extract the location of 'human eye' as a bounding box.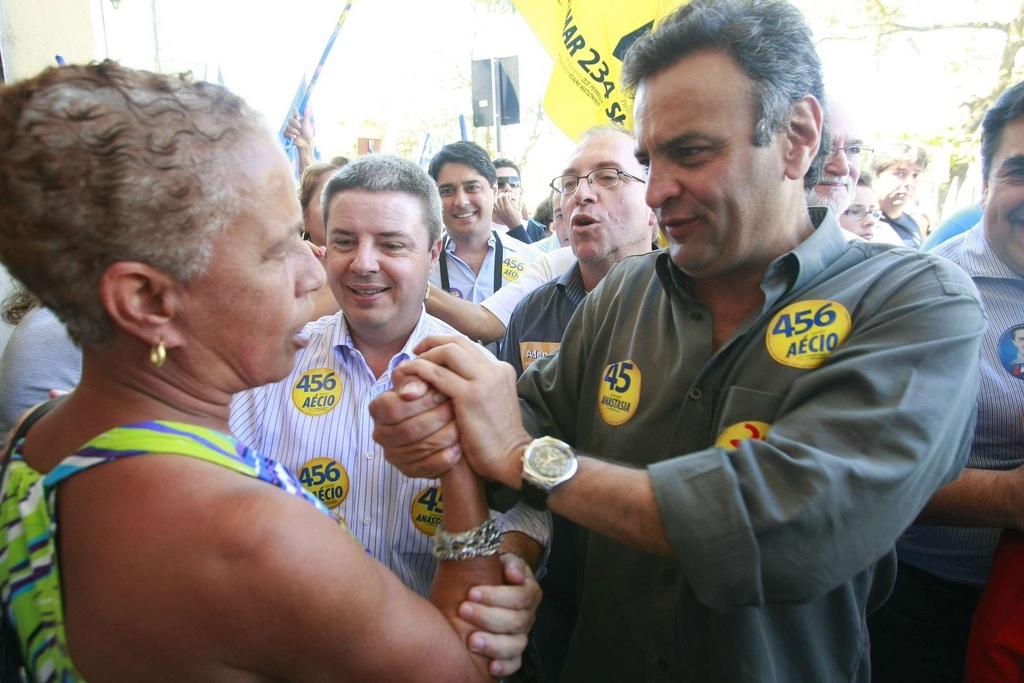
[911,169,920,183].
